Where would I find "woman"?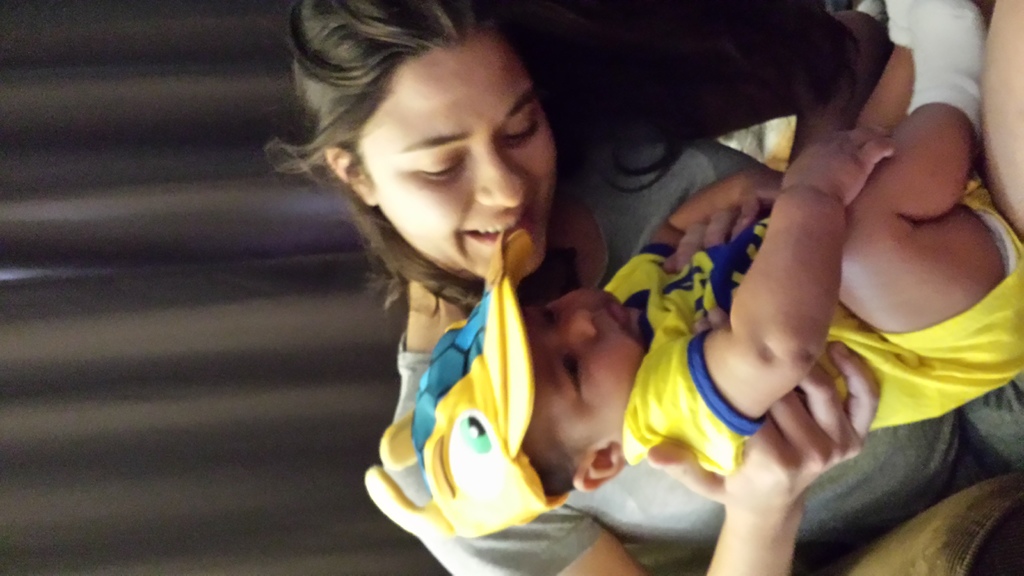
At region(257, 0, 1023, 575).
